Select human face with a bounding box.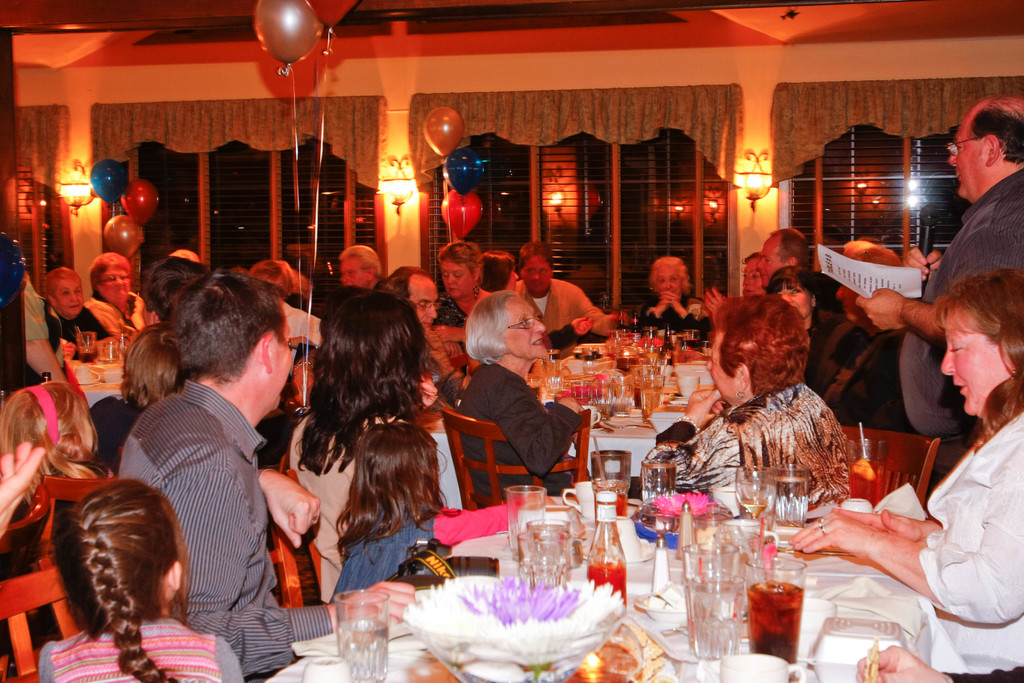
<region>941, 310, 1011, 415</region>.
